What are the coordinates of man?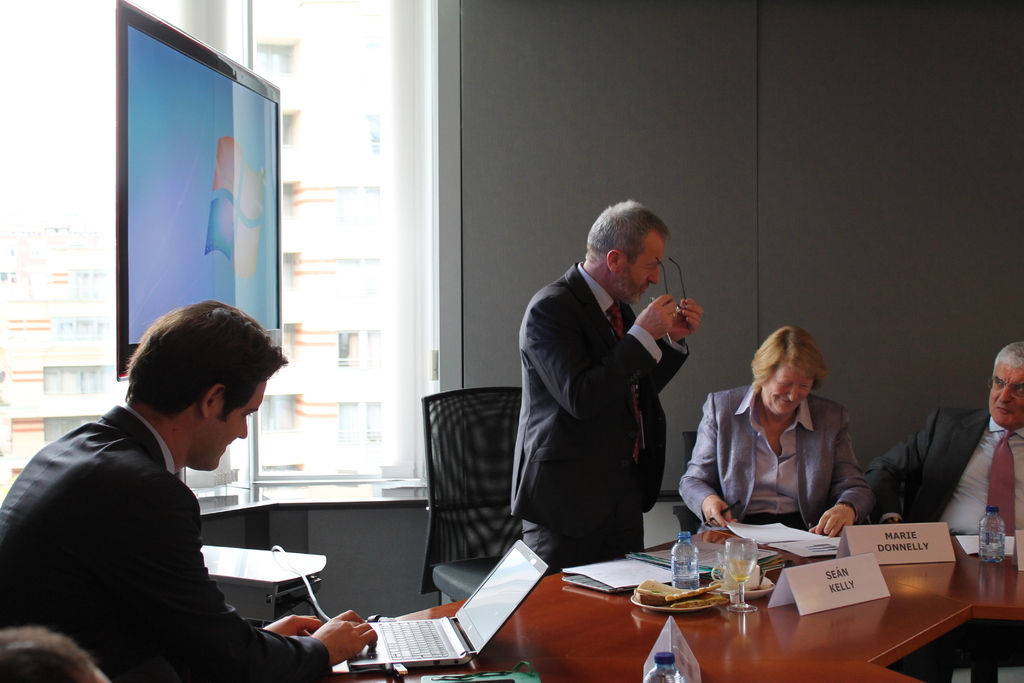
<box>0,296,375,682</box>.
